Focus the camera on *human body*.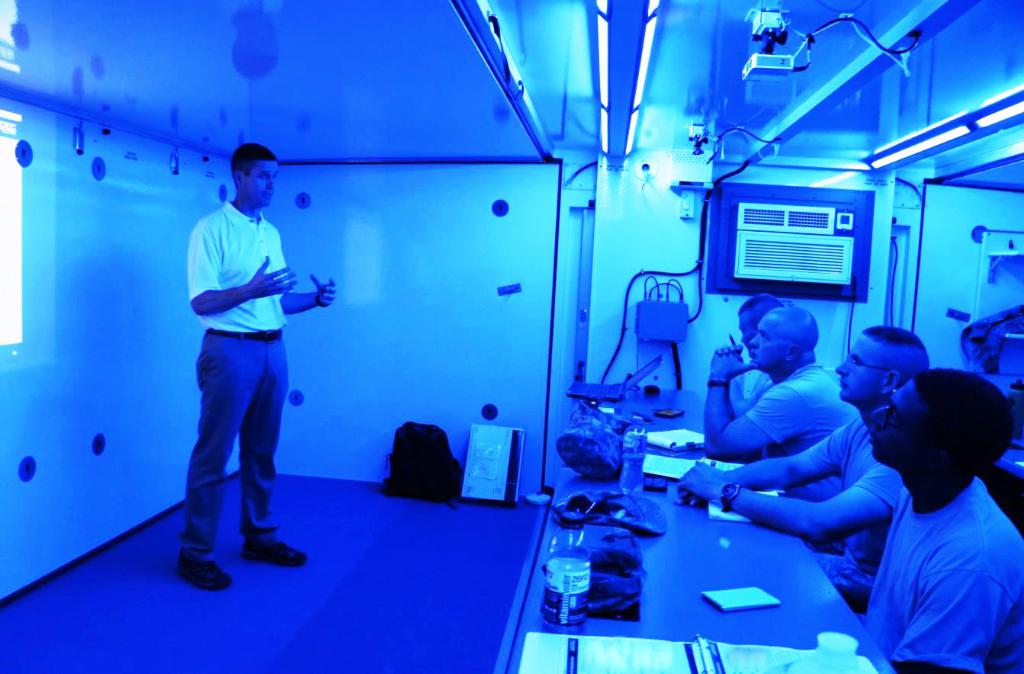
Focus region: {"x1": 704, "y1": 343, "x2": 862, "y2": 504}.
